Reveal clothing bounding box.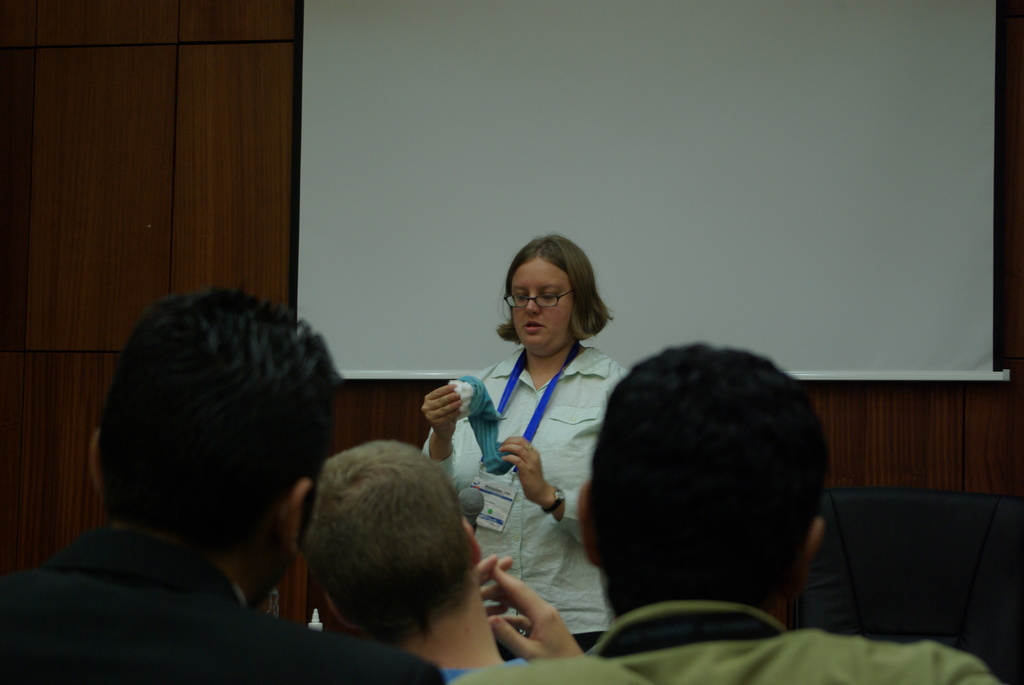
Revealed: Rect(436, 310, 613, 562).
